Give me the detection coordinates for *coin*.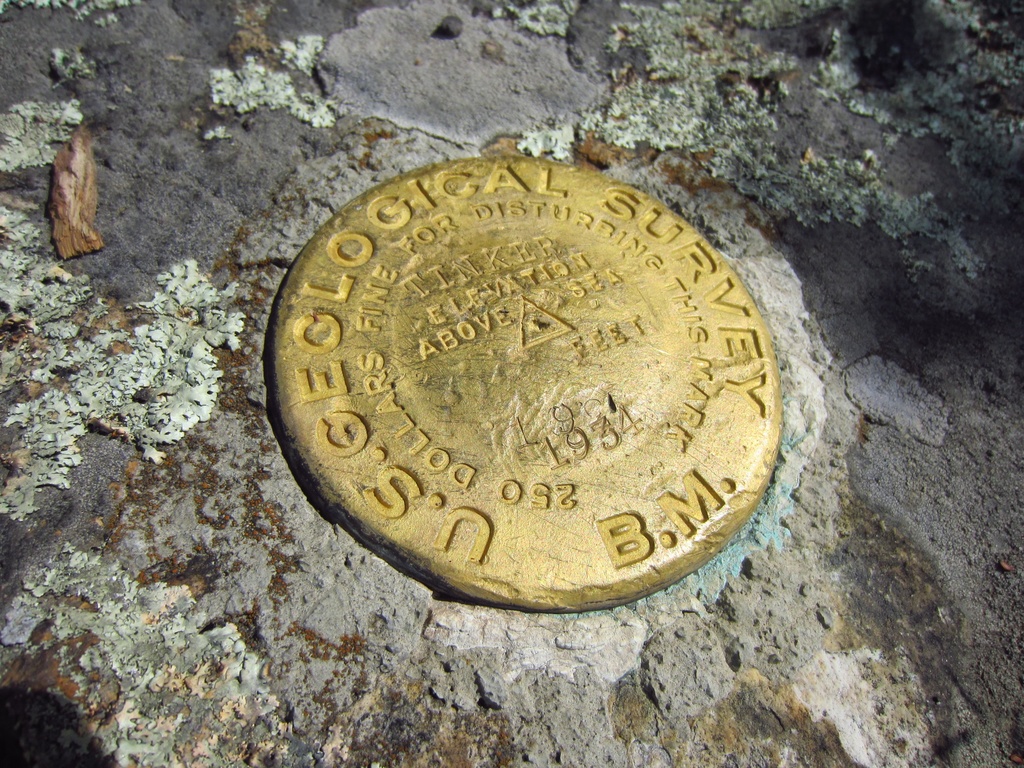
(262,144,804,619).
